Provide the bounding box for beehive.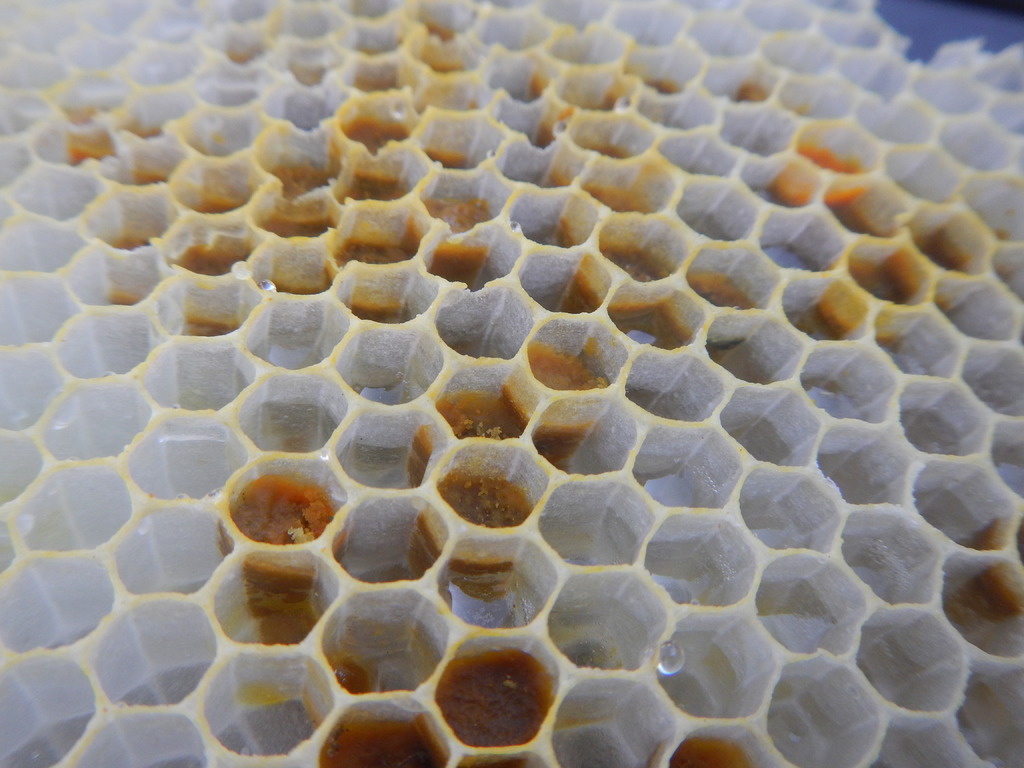
box(36, 4, 1023, 743).
